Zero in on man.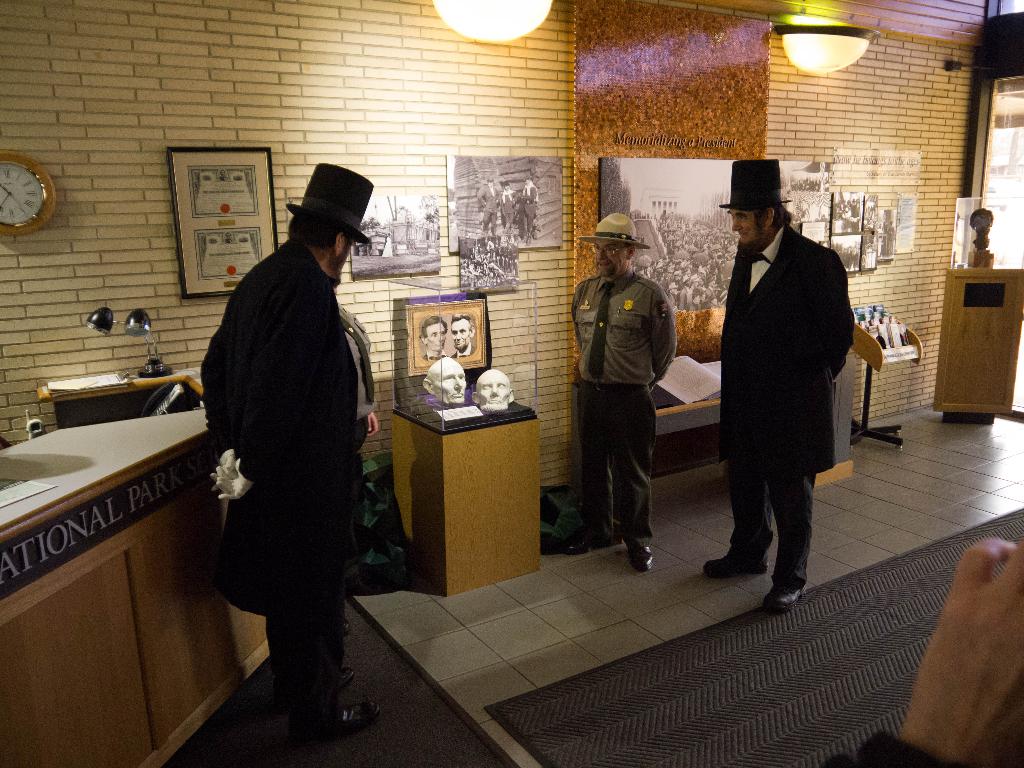
Zeroed in: <region>555, 207, 680, 569</region>.
